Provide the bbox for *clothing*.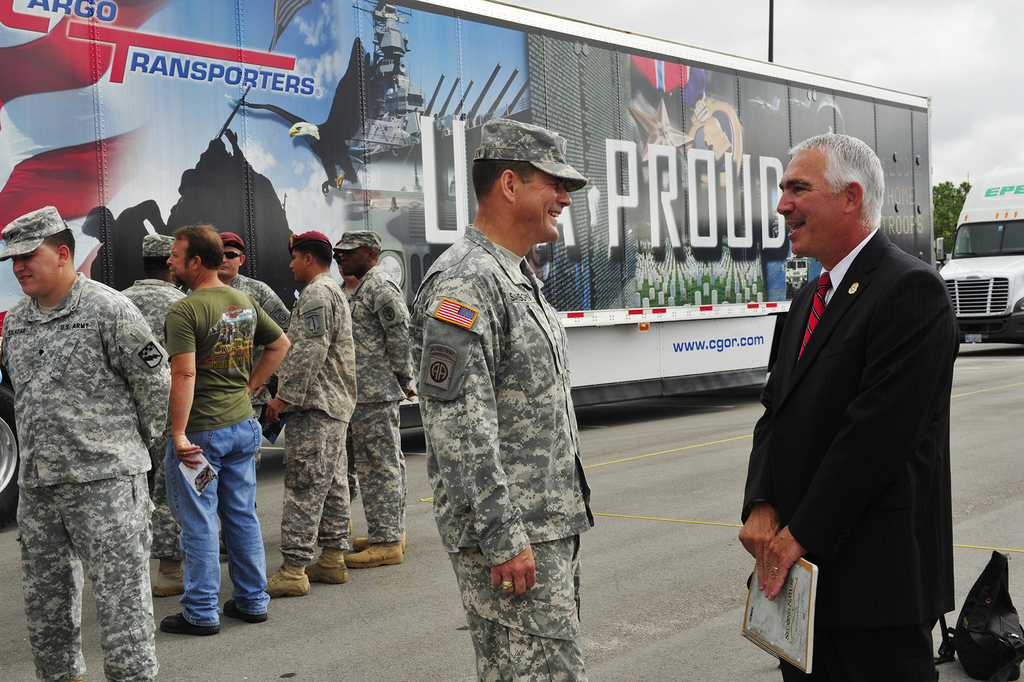
x1=4 y1=221 x2=168 y2=668.
